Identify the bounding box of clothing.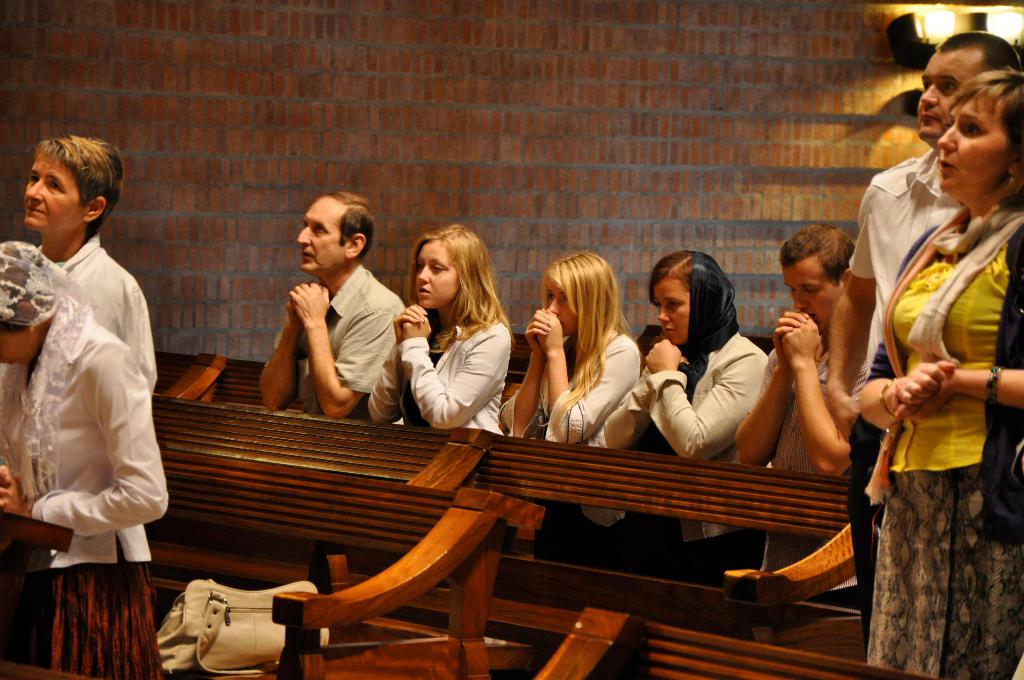
locate(369, 306, 510, 434).
